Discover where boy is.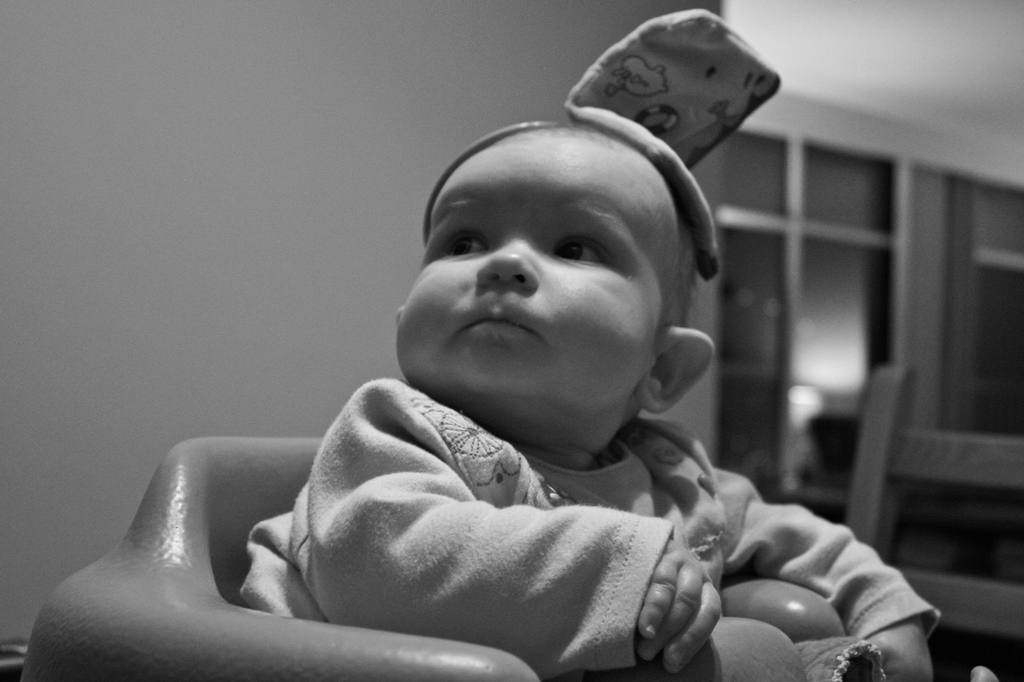
Discovered at 242, 3, 943, 681.
